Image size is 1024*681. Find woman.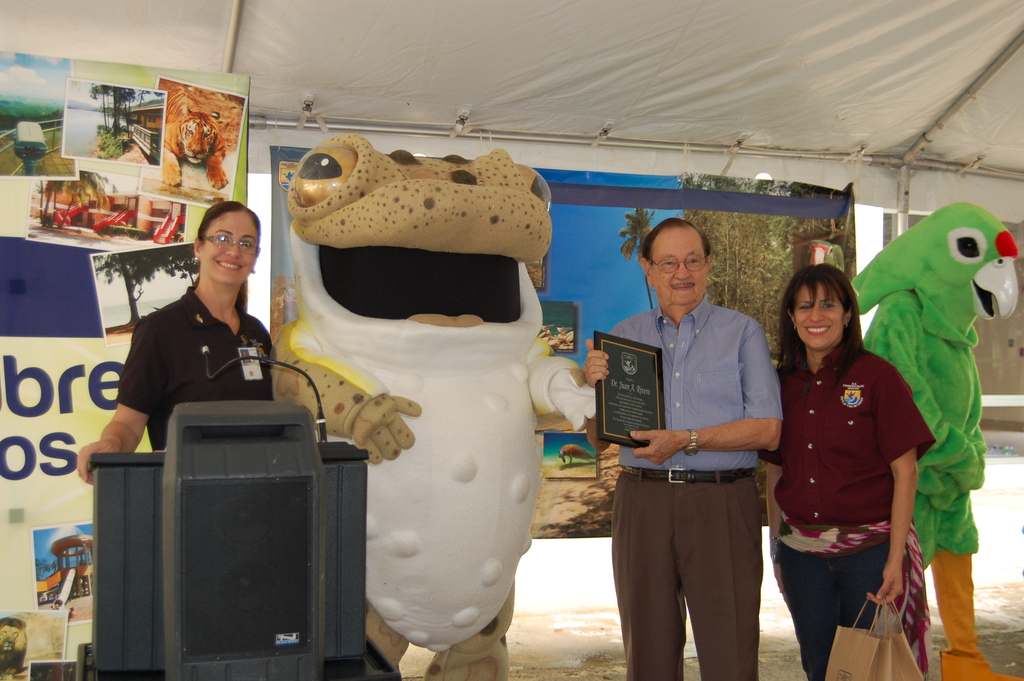
(769, 249, 943, 677).
